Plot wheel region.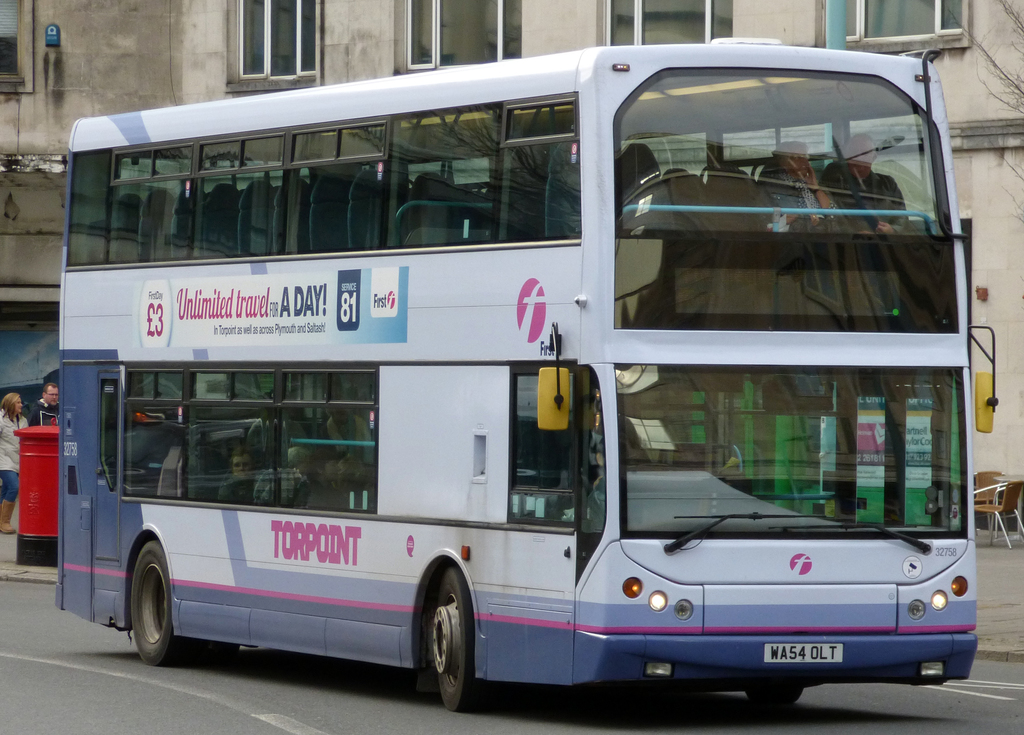
Plotted at left=133, top=542, right=184, bottom=661.
